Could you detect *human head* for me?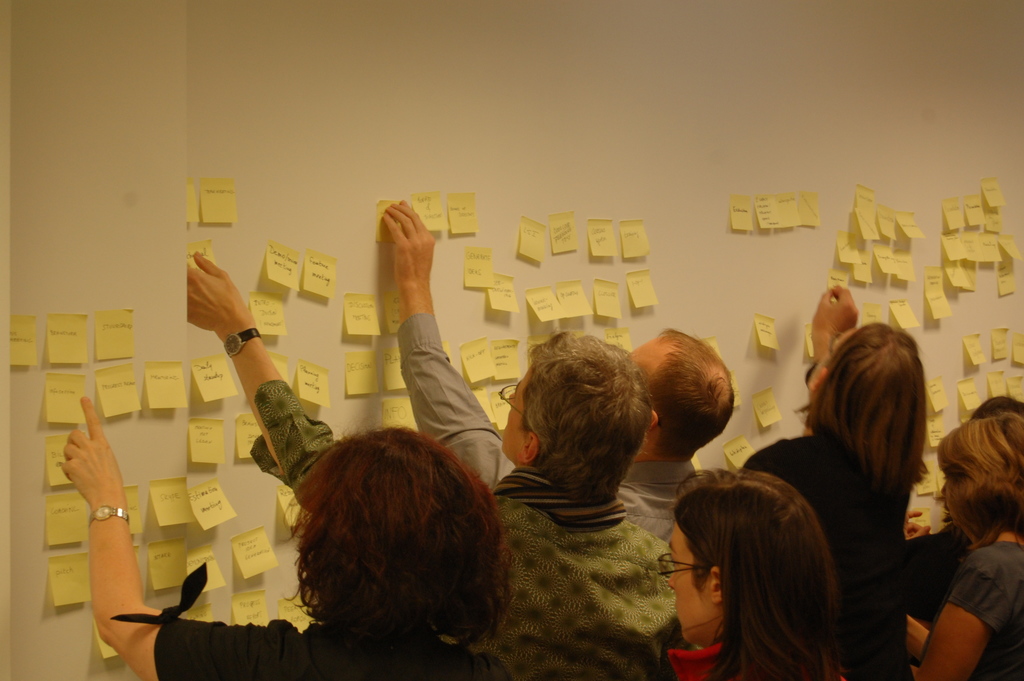
Detection result: (619, 324, 740, 466).
